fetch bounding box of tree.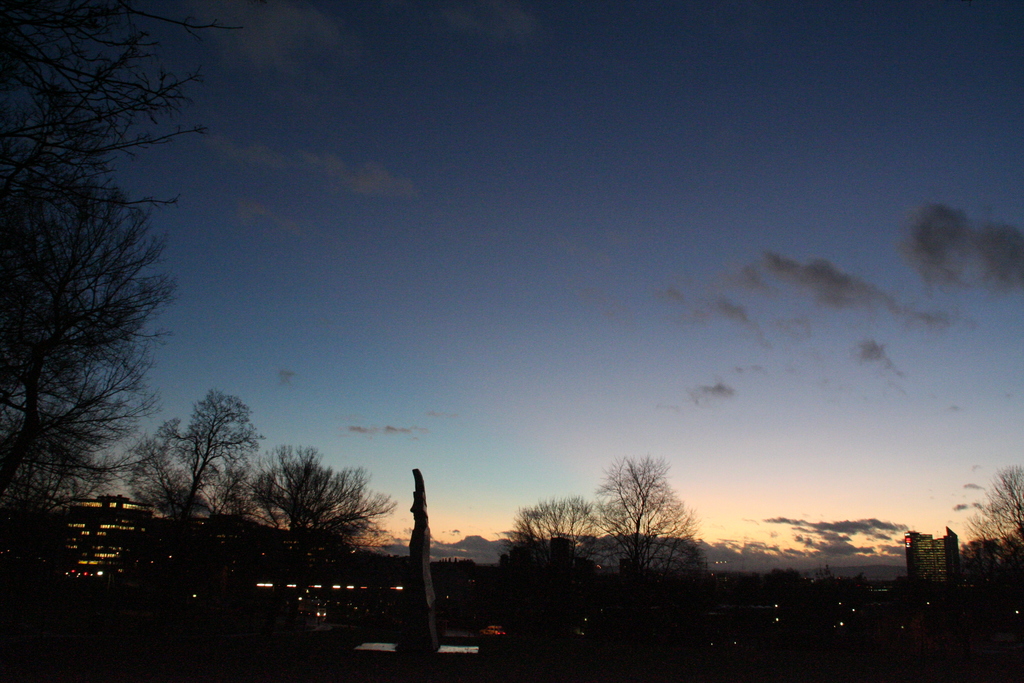
Bbox: (x1=948, y1=457, x2=1023, y2=585).
